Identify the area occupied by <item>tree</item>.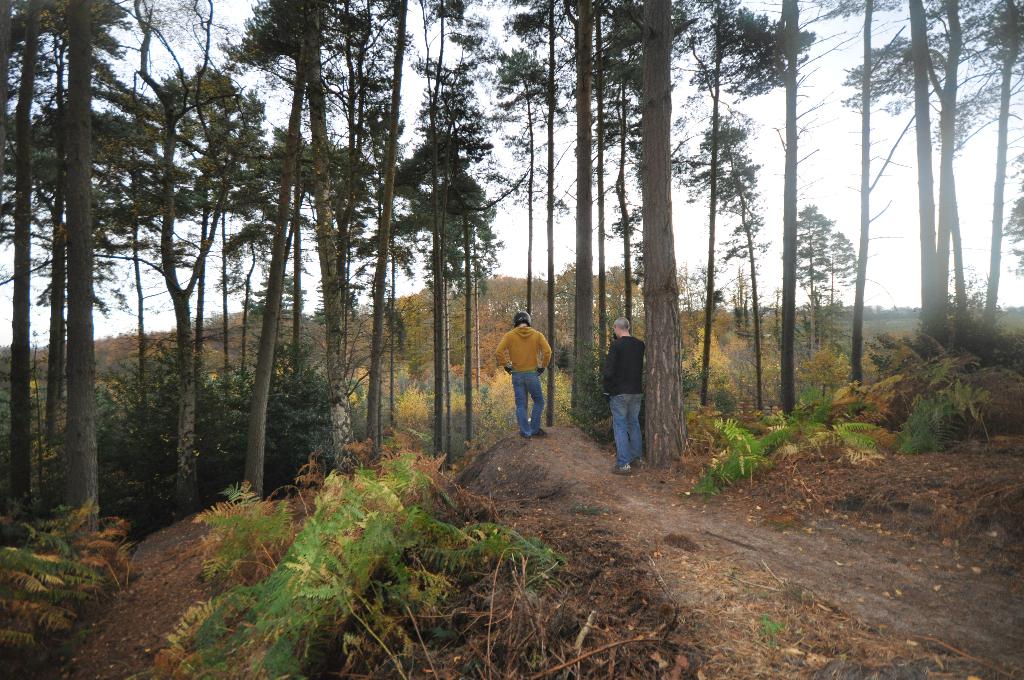
Area: pyautogui.locateOnScreen(115, 12, 223, 524).
